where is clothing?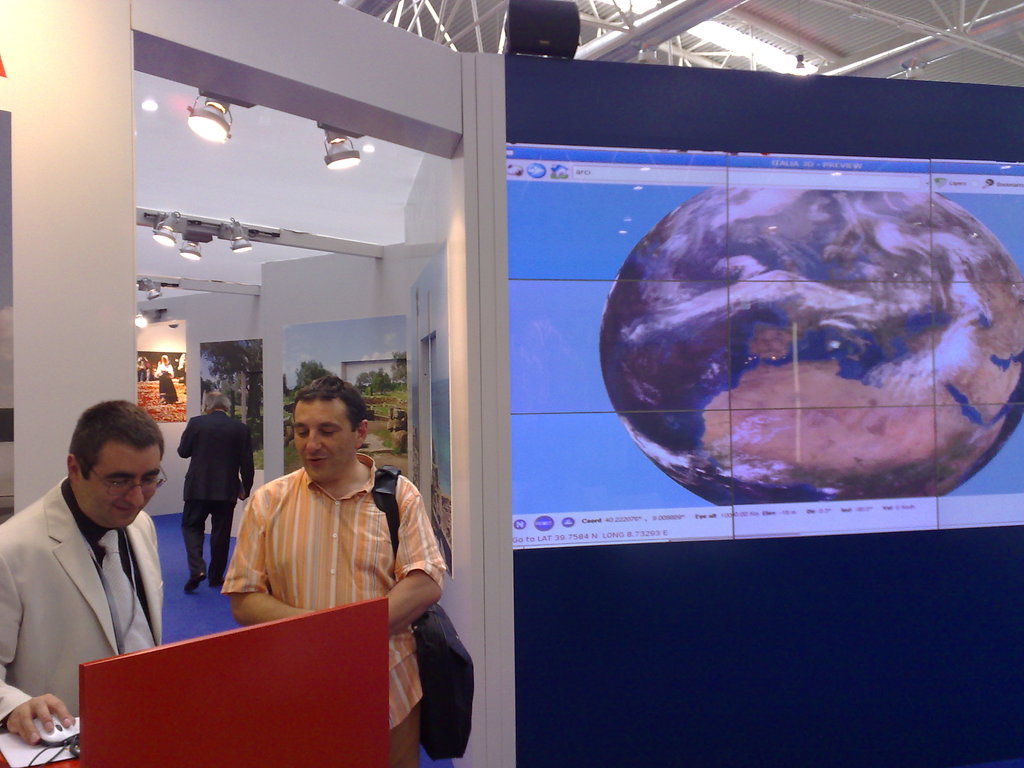
[left=214, top=456, right=449, bottom=767].
